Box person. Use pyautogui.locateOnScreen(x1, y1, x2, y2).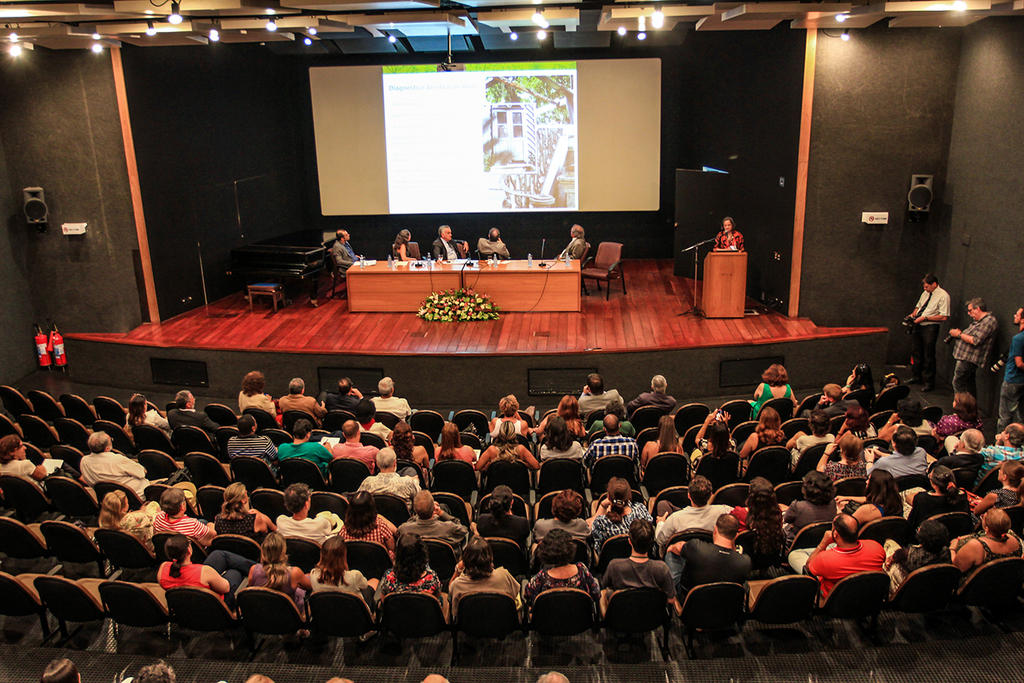
pyautogui.locateOnScreen(941, 420, 1023, 484).
